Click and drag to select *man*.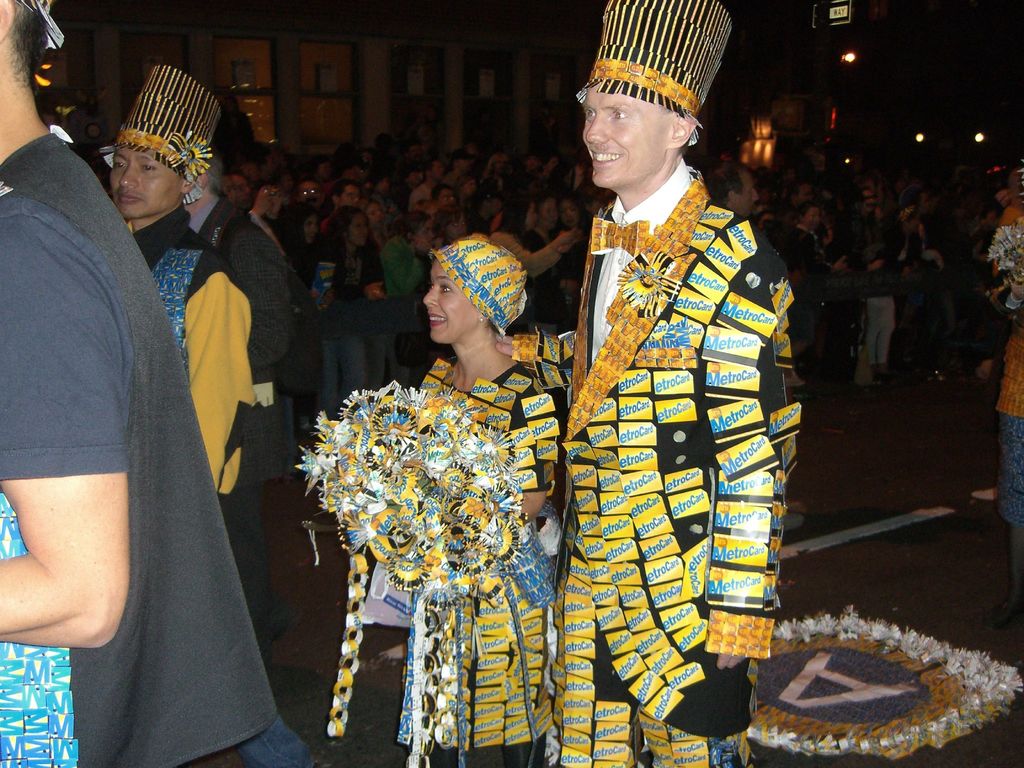
Selection: x1=184, y1=151, x2=290, y2=673.
